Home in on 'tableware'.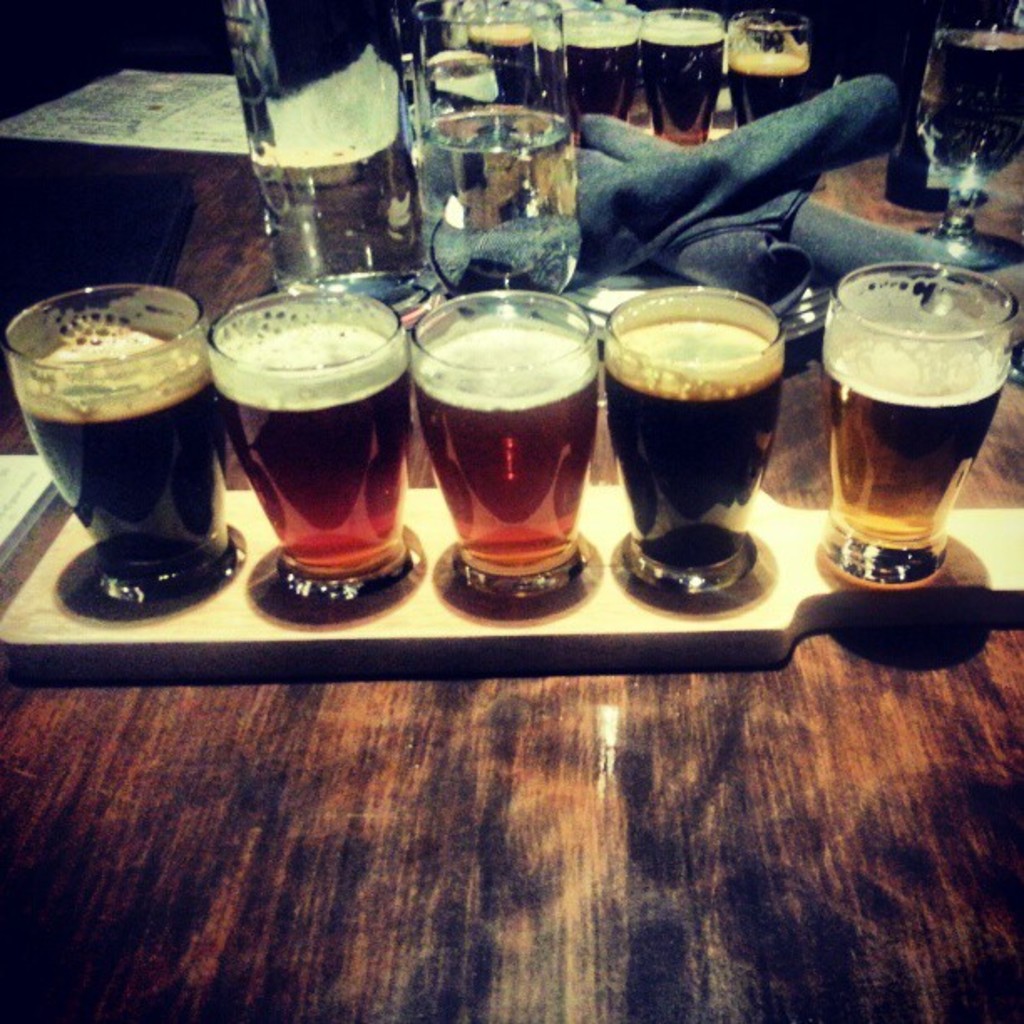
Homed in at {"x1": 569, "y1": 7, "x2": 643, "y2": 122}.
